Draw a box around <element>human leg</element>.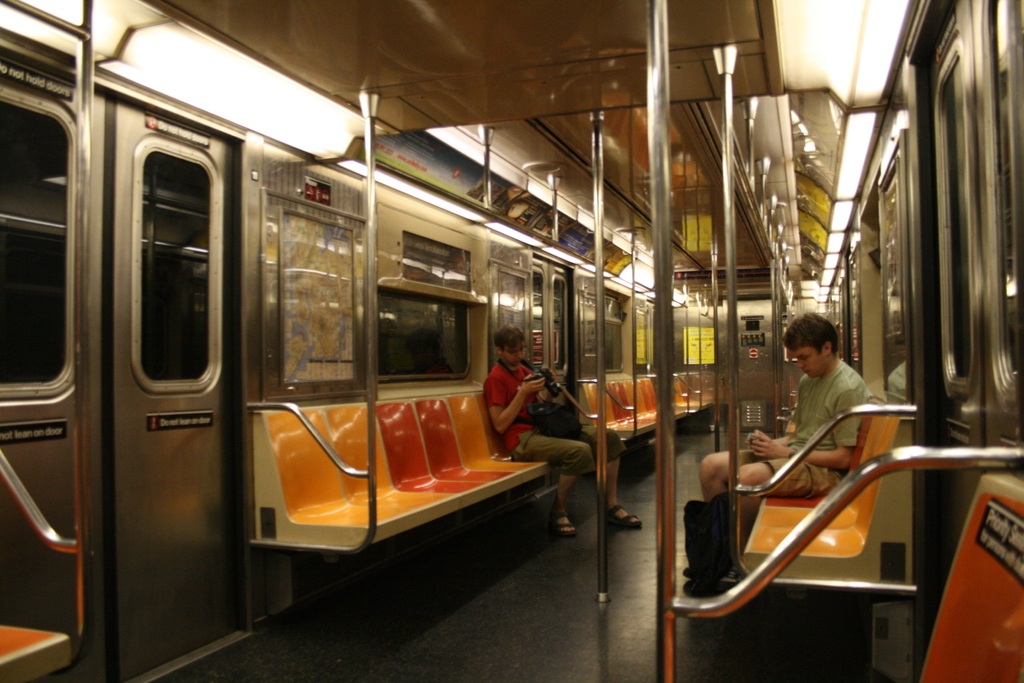
bbox=[699, 446, 845, 538].
